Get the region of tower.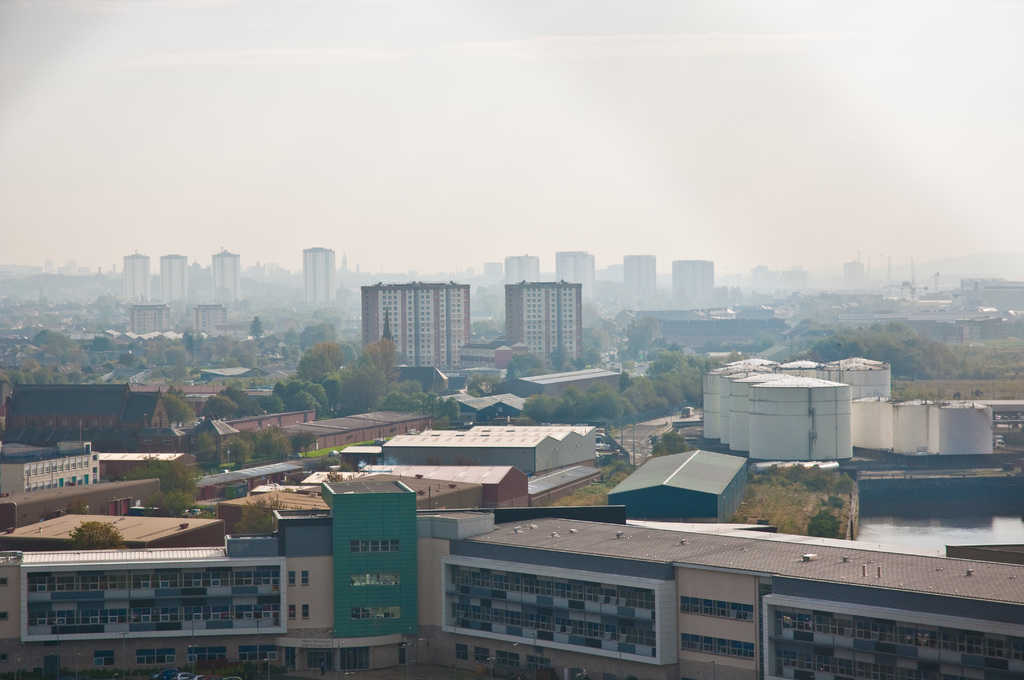
(672,260,712,310).
